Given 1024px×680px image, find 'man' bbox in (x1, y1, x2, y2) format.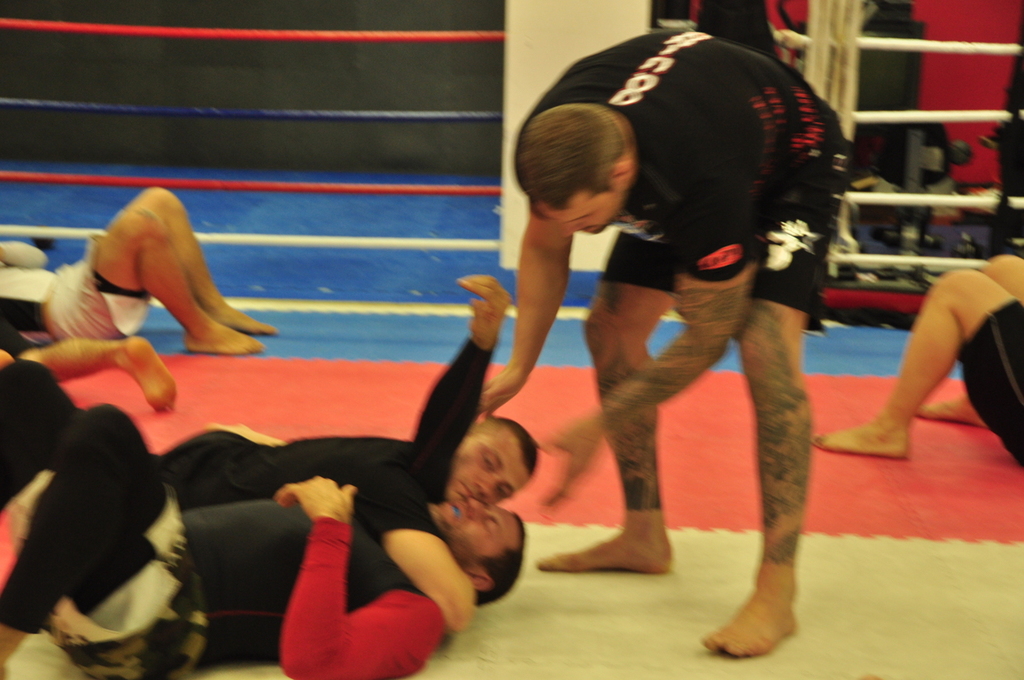
(0, 183, 278, 354).
